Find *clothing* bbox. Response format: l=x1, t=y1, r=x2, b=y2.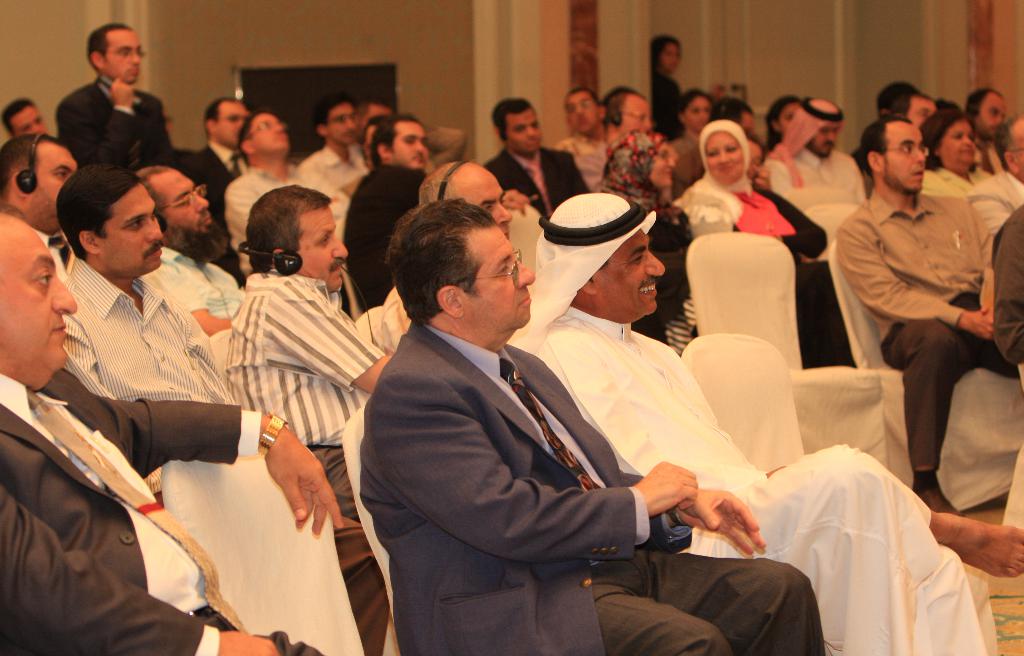
l=0, t=356, r=326, b=655.
